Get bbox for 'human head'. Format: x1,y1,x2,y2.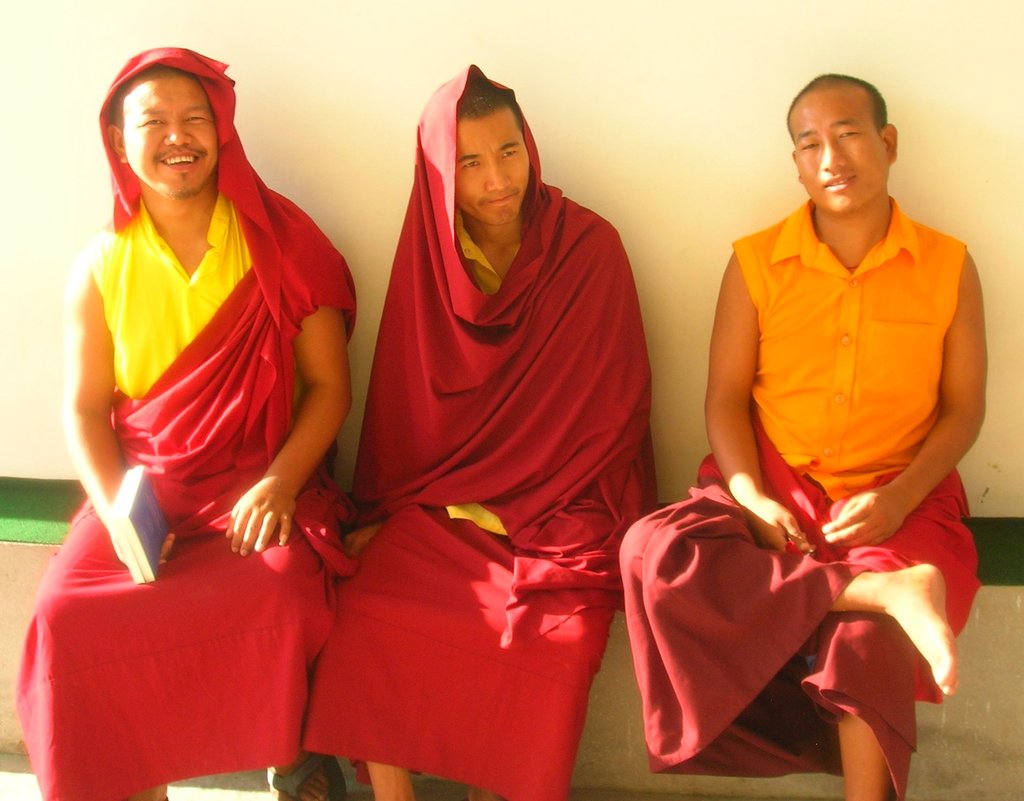
787,69,898,214.
